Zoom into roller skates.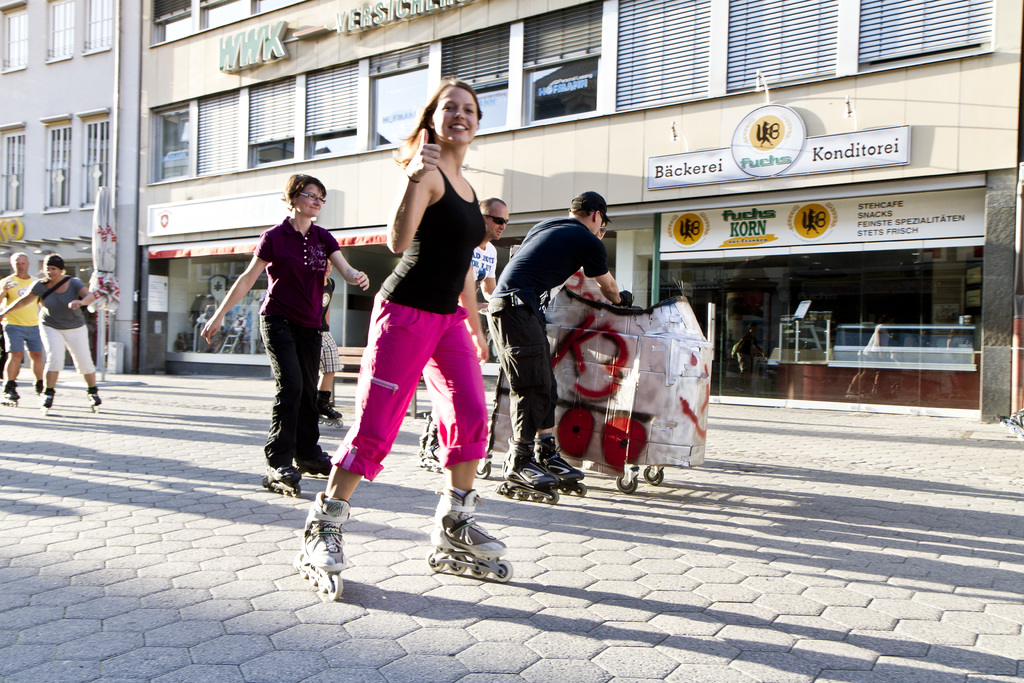
Zoom target: (295,491,352,604).
